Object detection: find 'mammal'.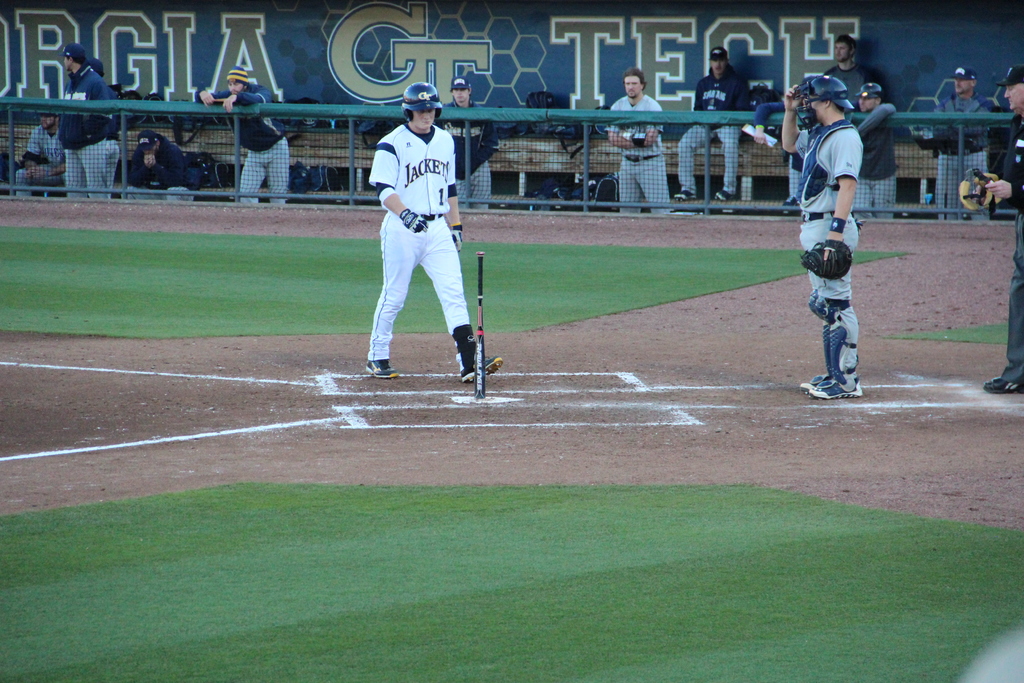
BBox(927, 67, 993, 220).
